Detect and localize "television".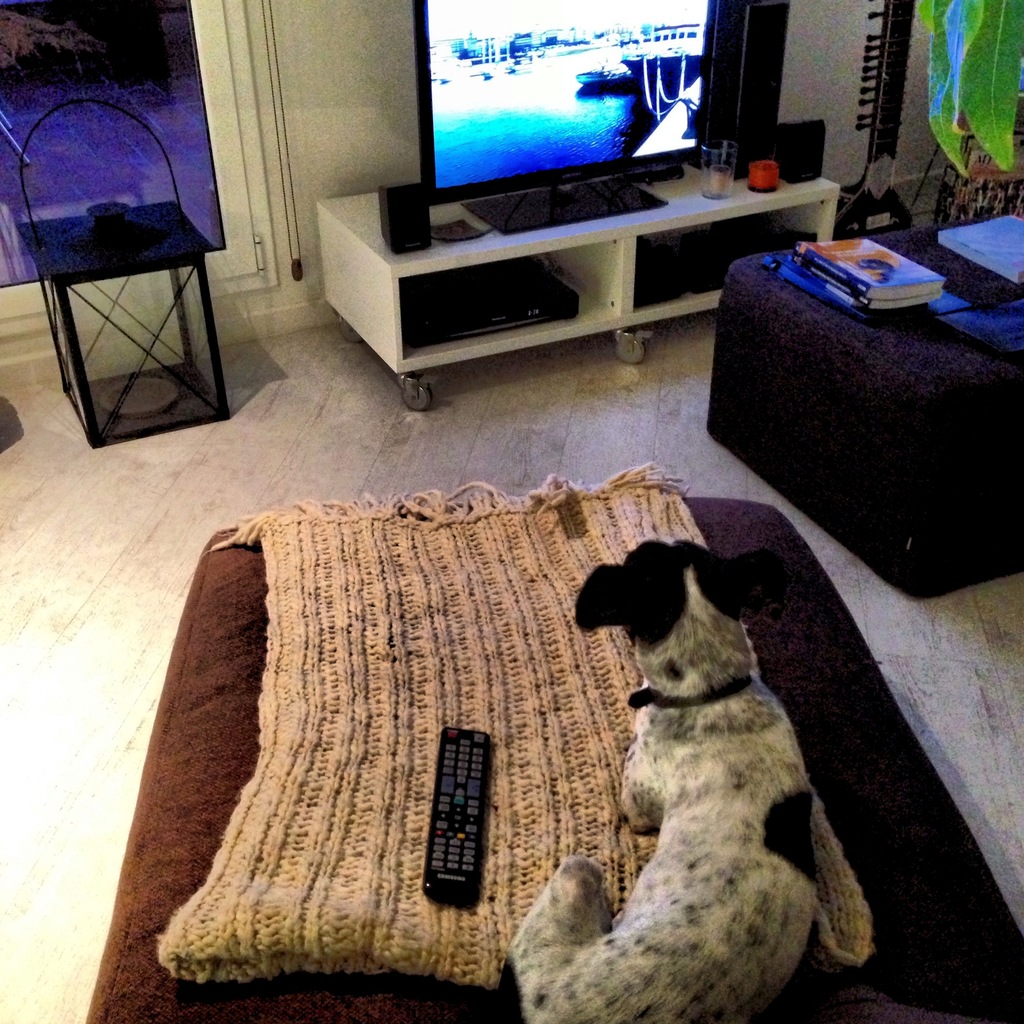
Localized at 412 0 724 216.
